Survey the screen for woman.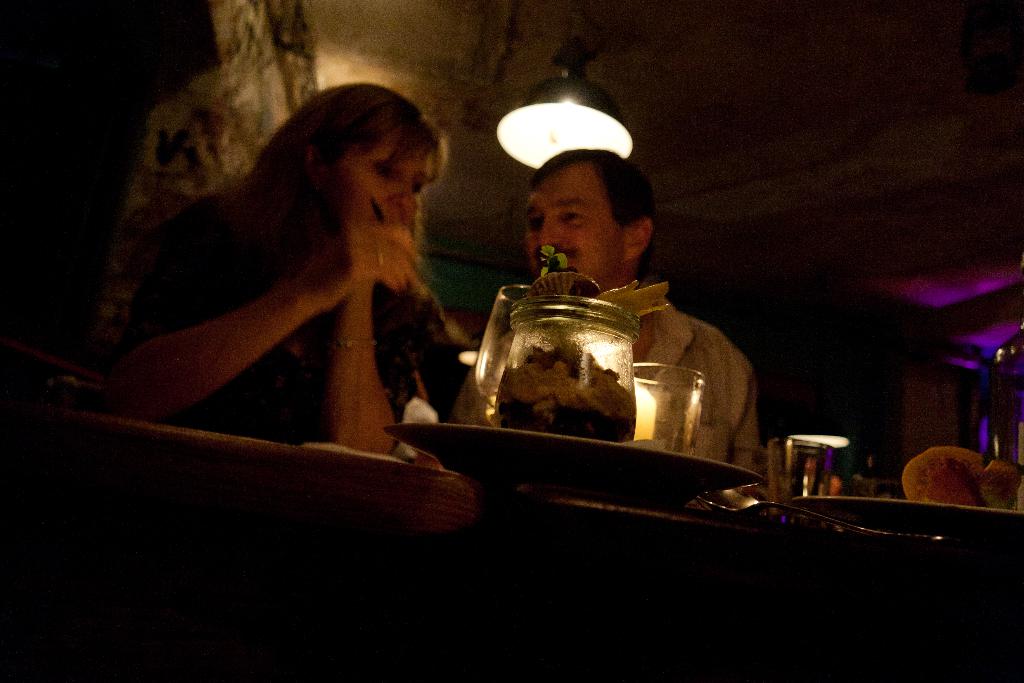
Survey found: (107, 80, 455, 459).
